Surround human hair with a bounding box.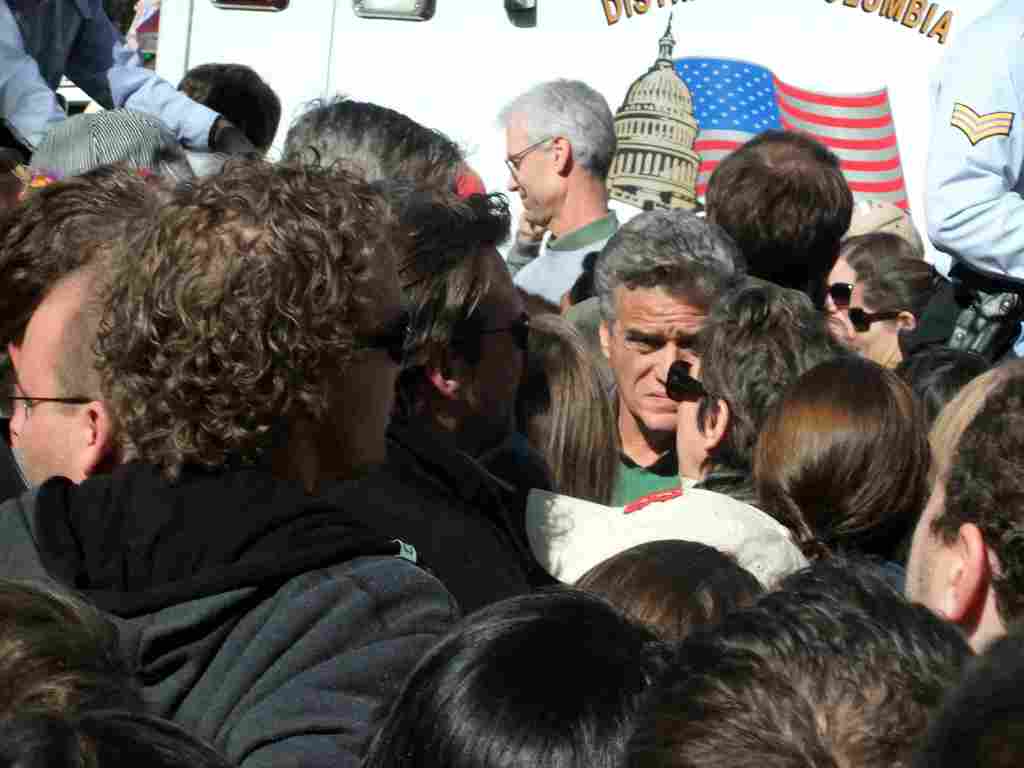
box(591, 208, 748, 335).
